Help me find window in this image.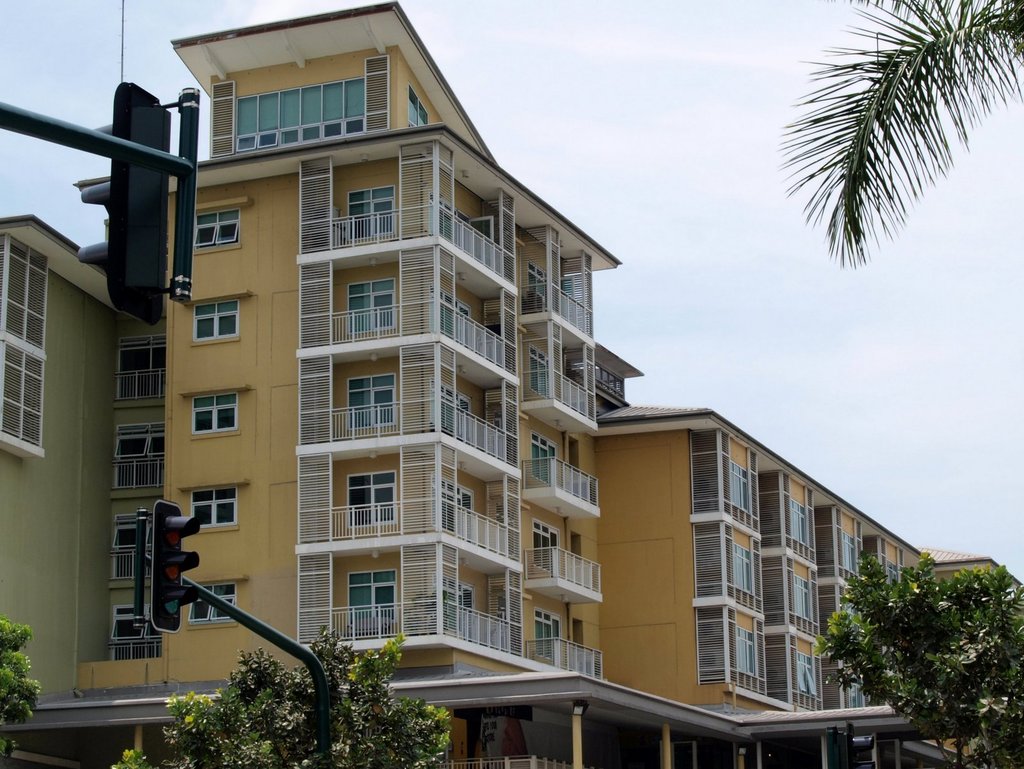
Found it: [440,289,454,336].
